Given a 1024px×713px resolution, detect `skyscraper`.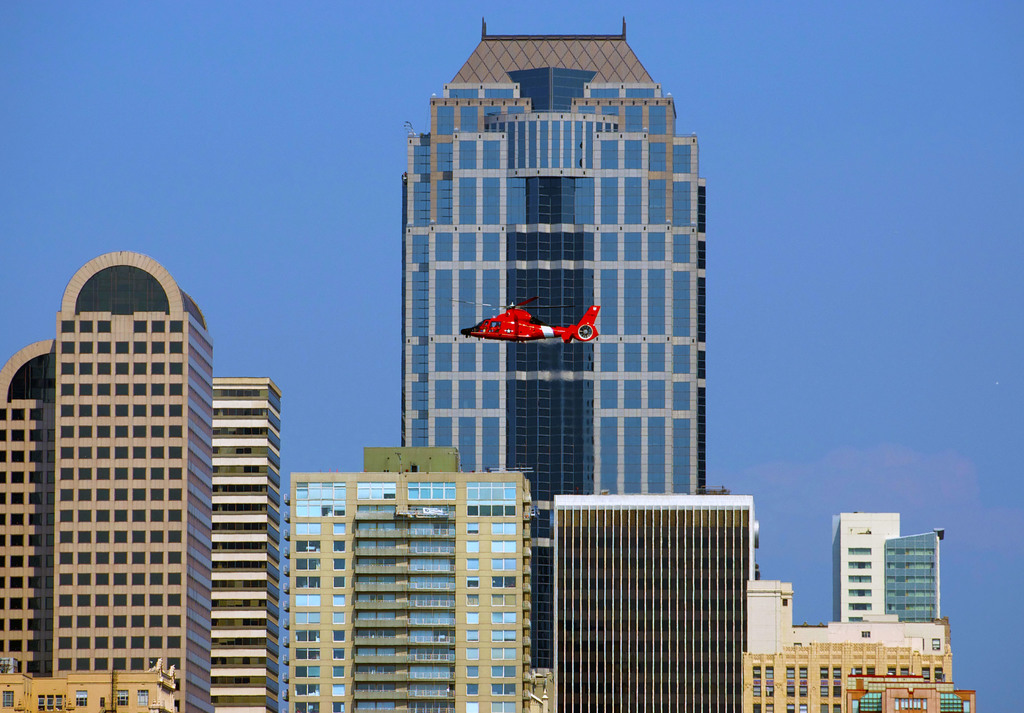
locate(548, 490, 744, 707).
